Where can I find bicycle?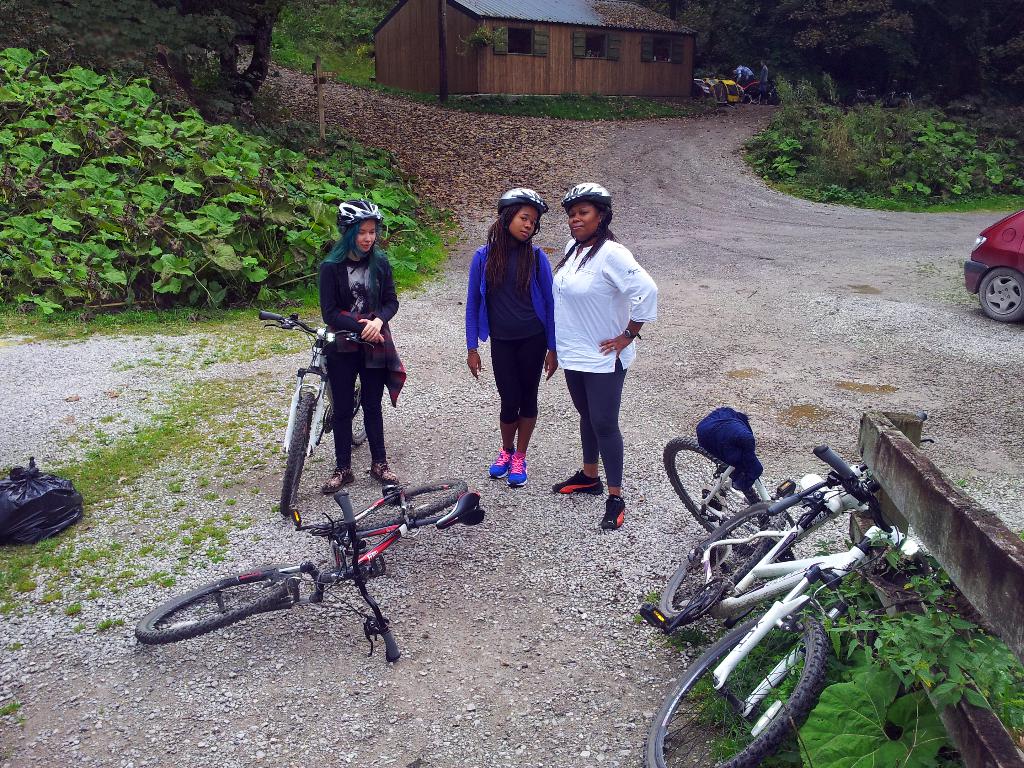
You can find it at pyautogui.locateOnScreen(258, 308, 385, 515).
